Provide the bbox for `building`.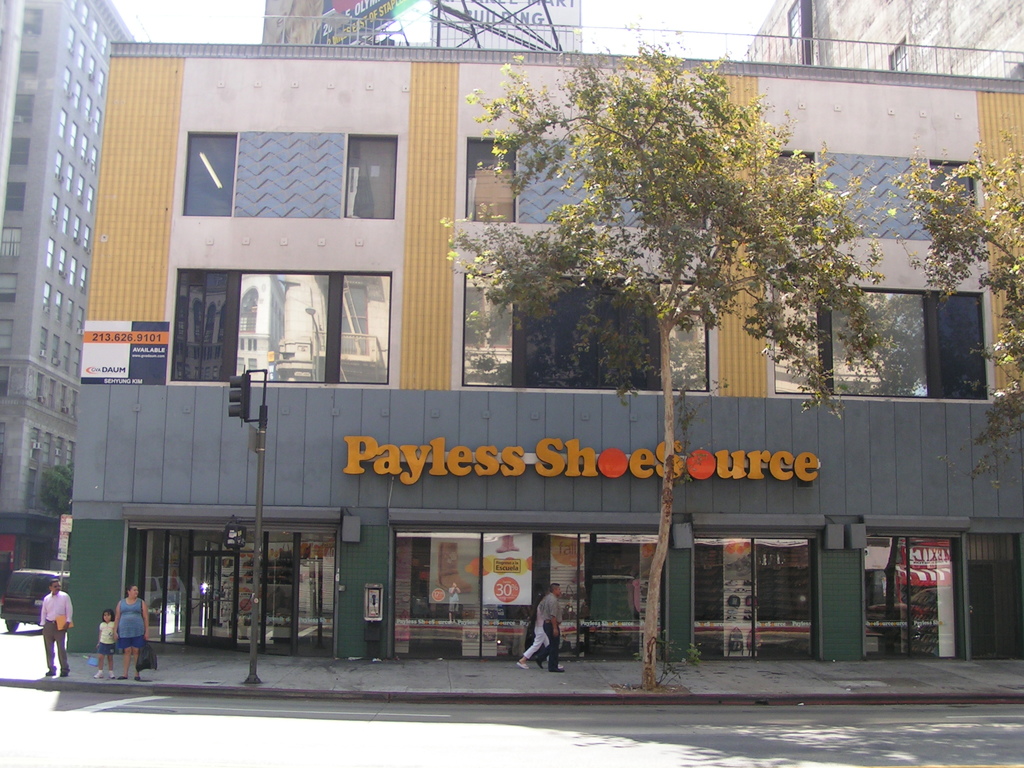
<region>0, 0, 138, 578</region>.
